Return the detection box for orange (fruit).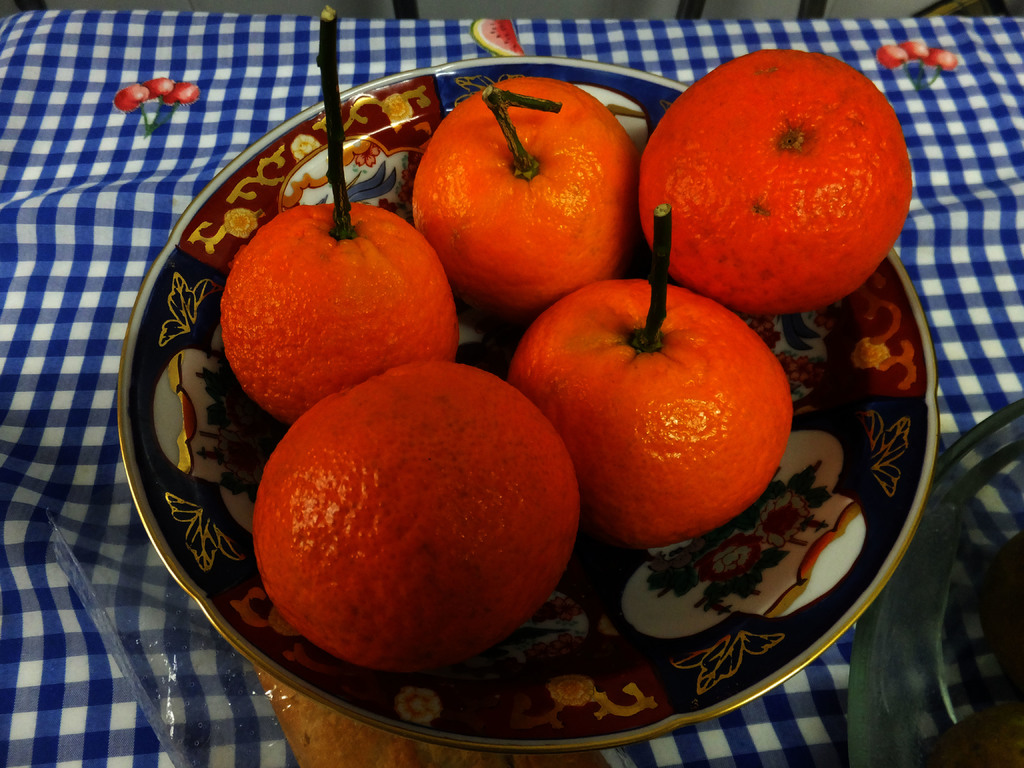
243, 364, 588, 673.
